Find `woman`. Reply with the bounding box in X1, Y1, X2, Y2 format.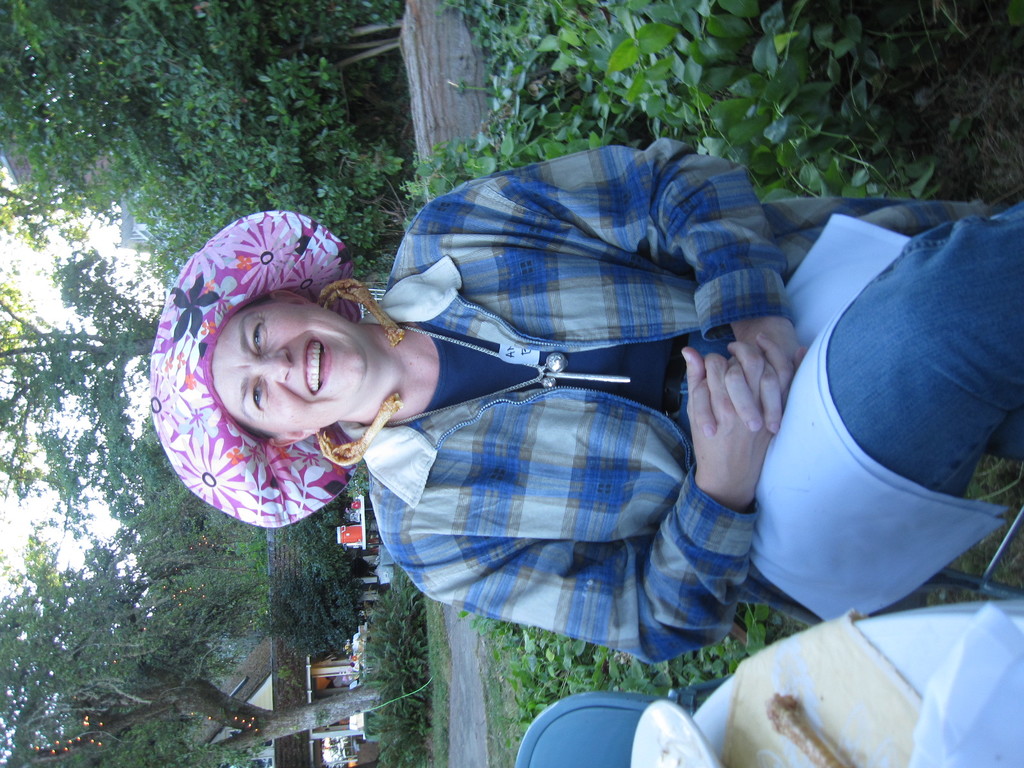
233, 135, 940, 724.
